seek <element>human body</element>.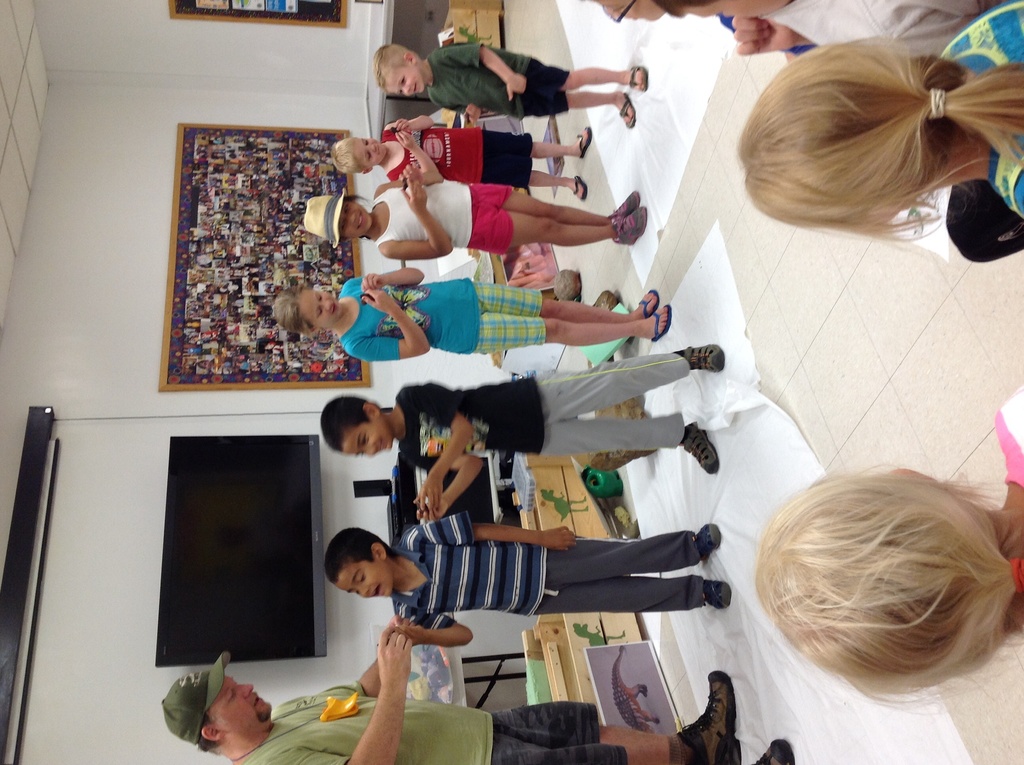
bbox=[749, 383, 1023, 720].
